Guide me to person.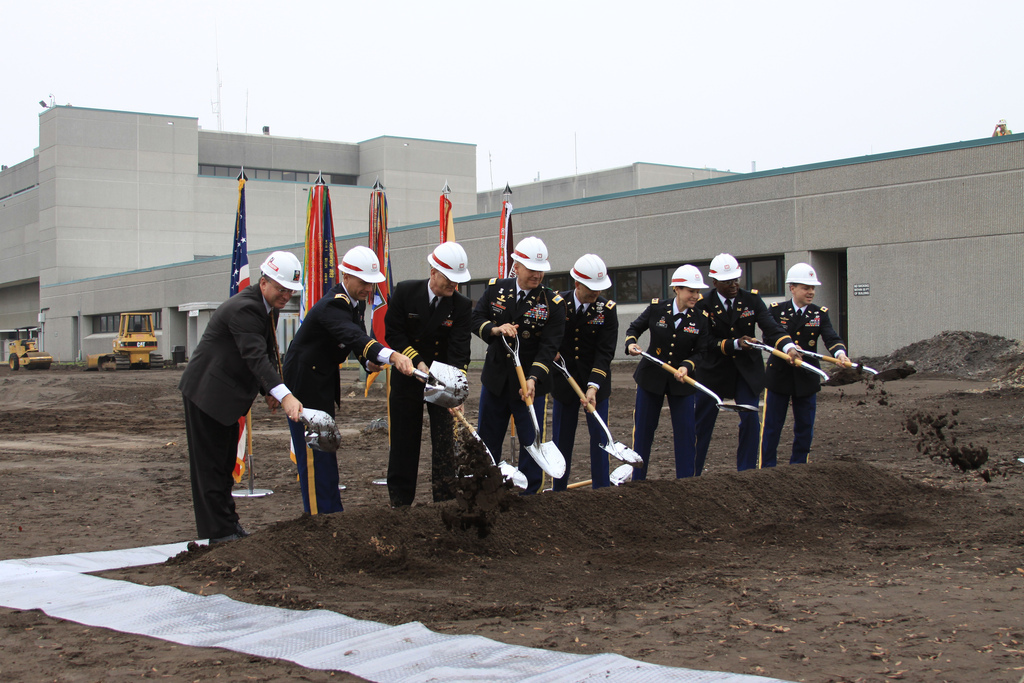
Guidance: <box>279,245,423,518</box>.
